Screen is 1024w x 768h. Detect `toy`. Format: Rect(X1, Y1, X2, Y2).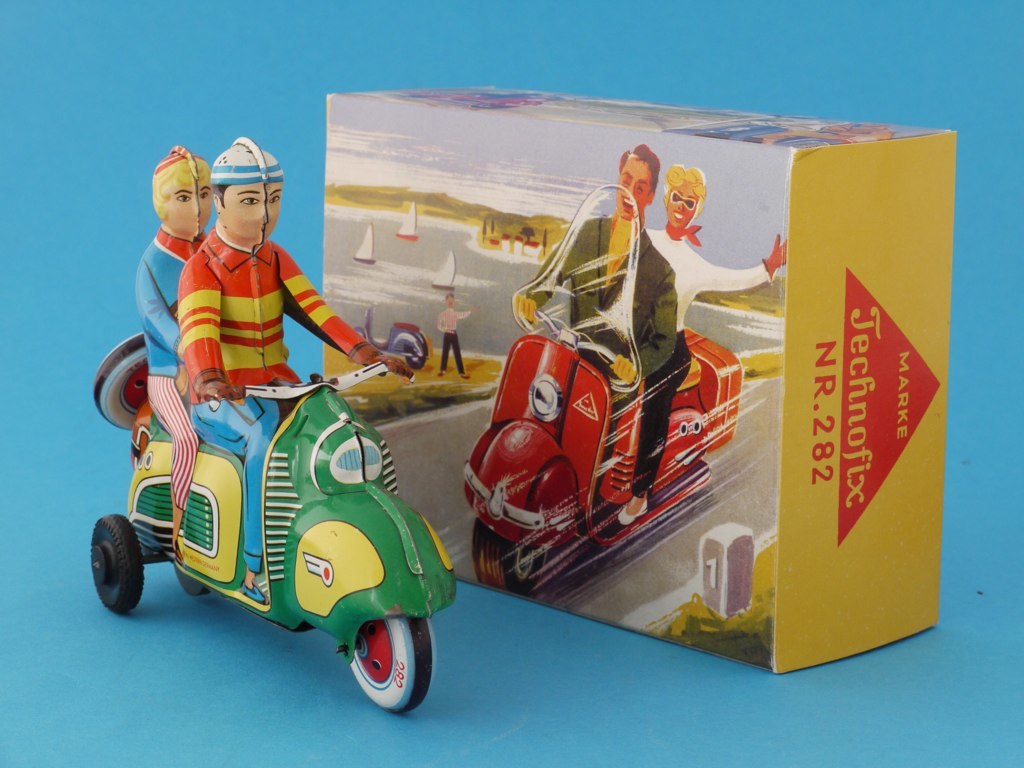
Rect(438, 286, 465, 393).
